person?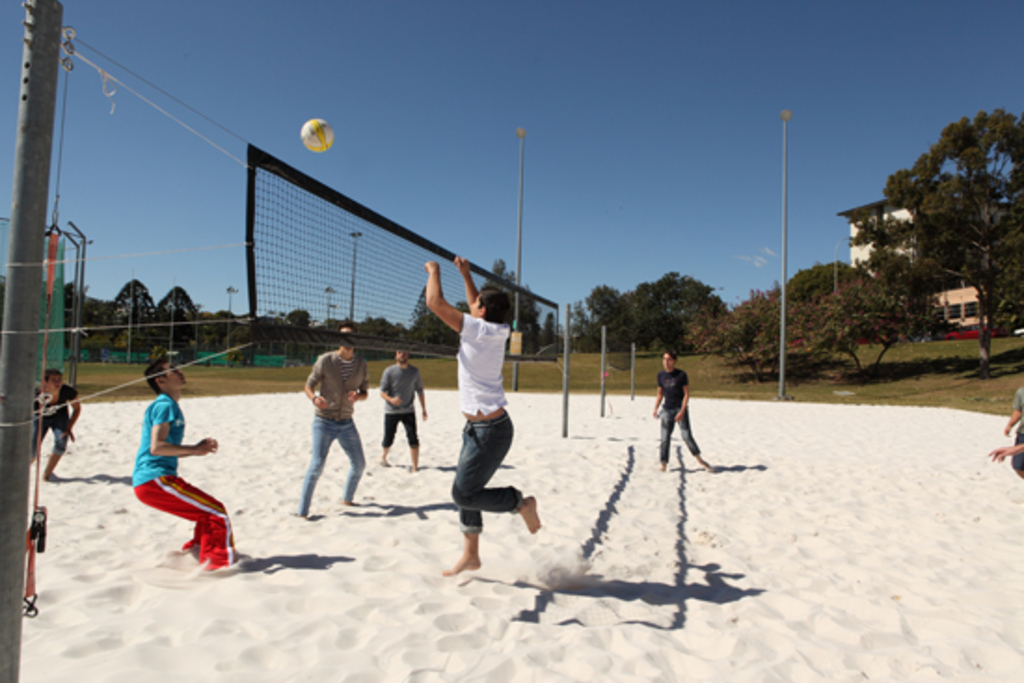
detection(652, 341, 706, 475)
